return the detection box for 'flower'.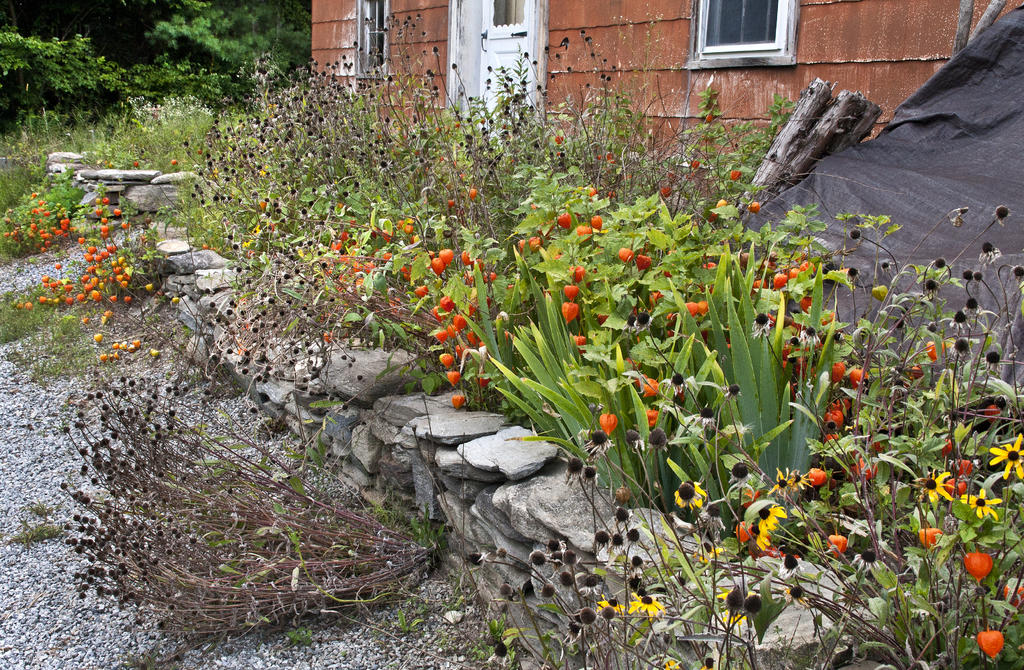
(942,474,972,498).
